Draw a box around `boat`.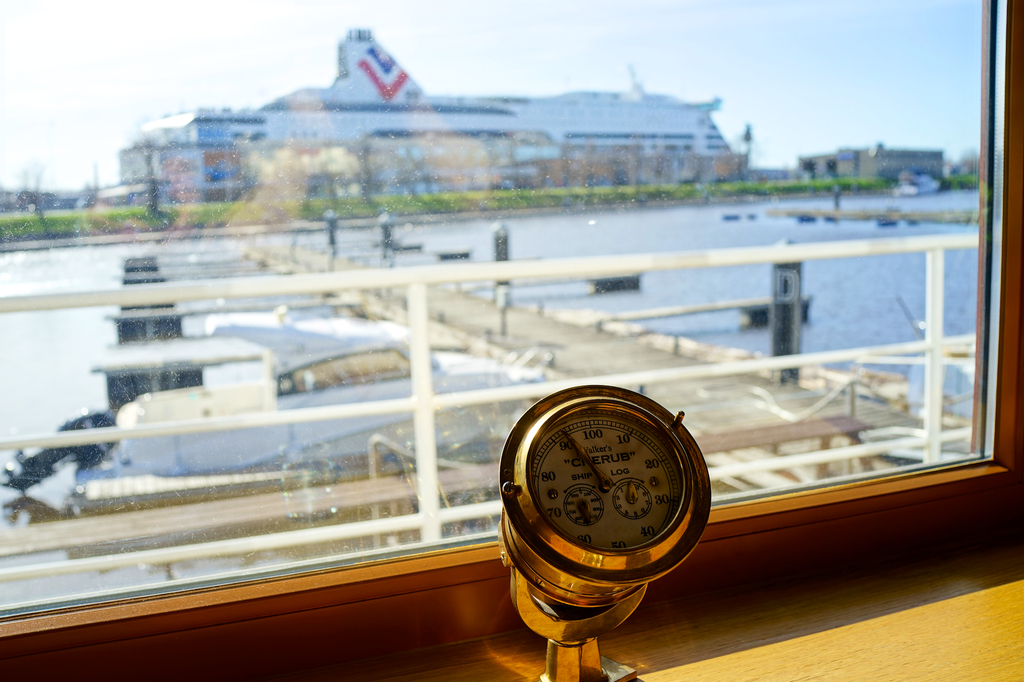
{"left": 122, "top": 188, "right": 975, "bottom": 656}.
